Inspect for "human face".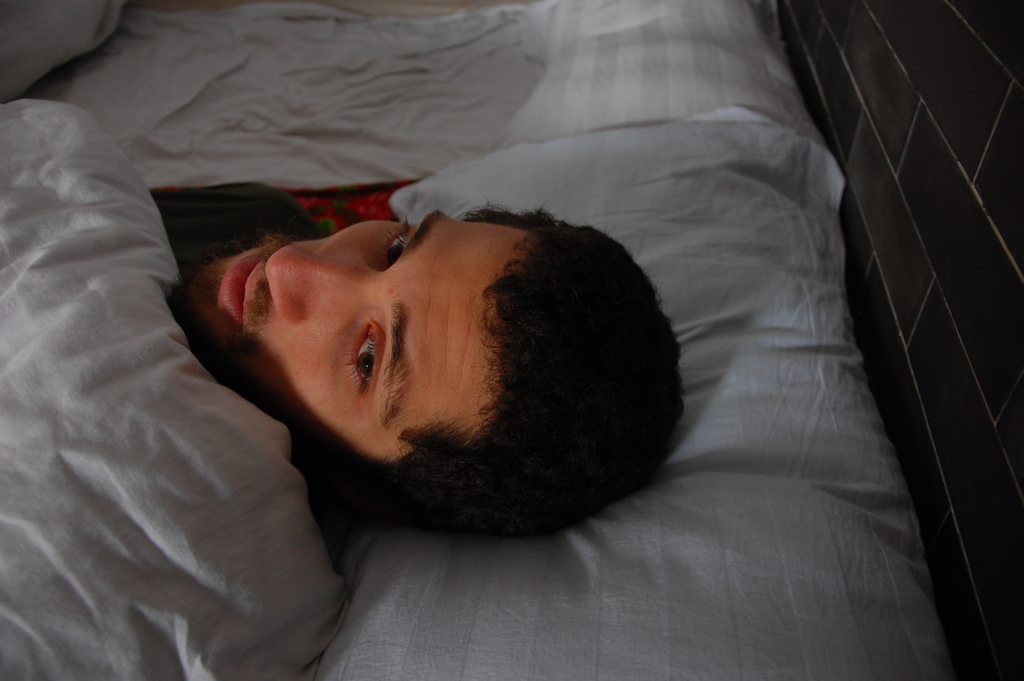
Inspection: 165 204 538 466.
